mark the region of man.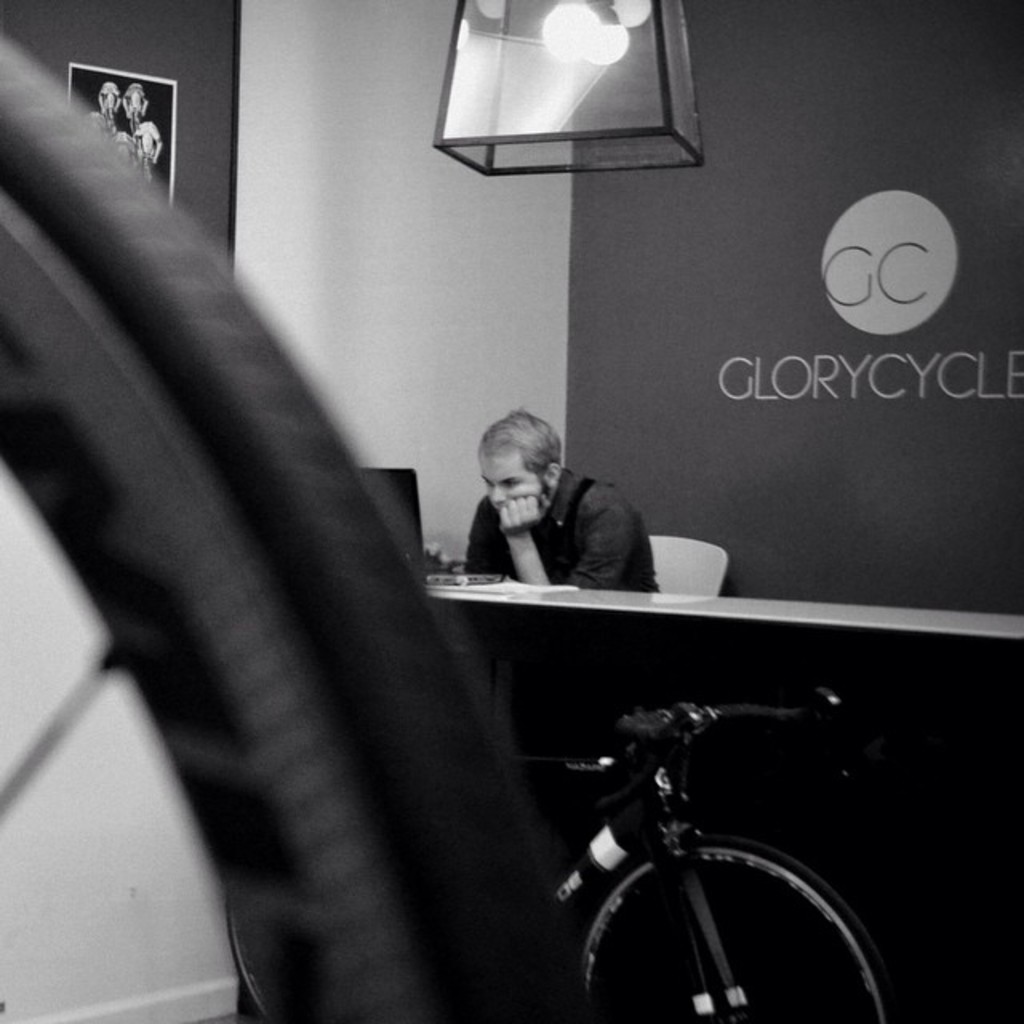
Region: (x1=422, y1=414, x2=678, y2=611).
